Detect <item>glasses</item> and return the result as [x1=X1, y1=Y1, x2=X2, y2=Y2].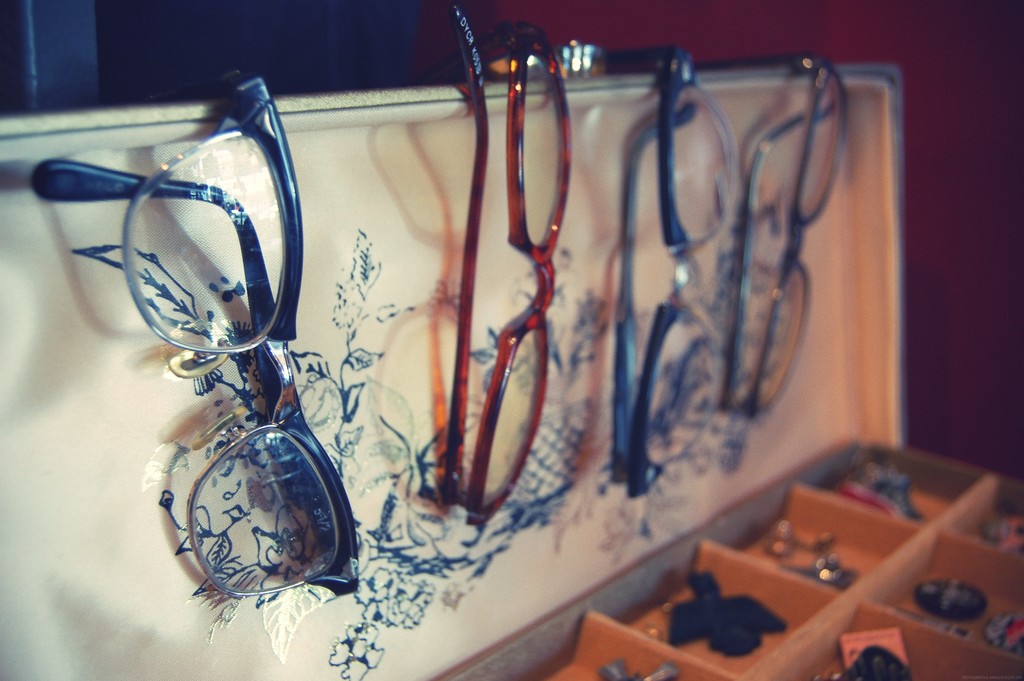
[x1=596, y1=52, x2=738, y2=501].
